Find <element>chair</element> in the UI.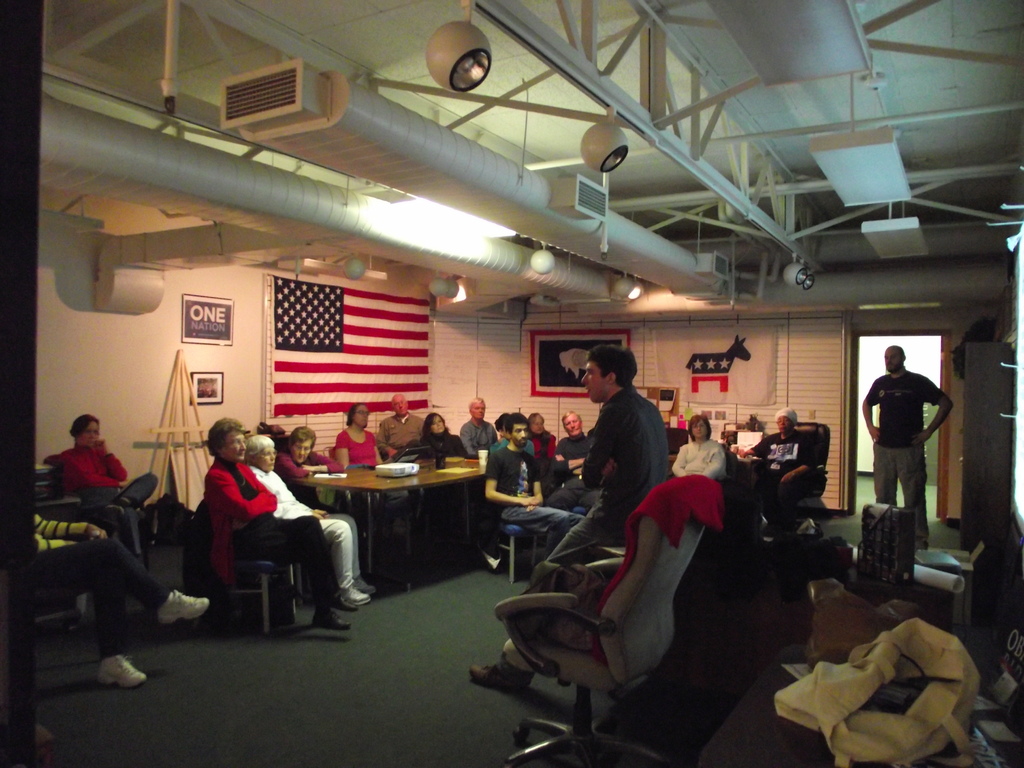
UI element at [x1=477, y1=495, x2=555, y2=586].
